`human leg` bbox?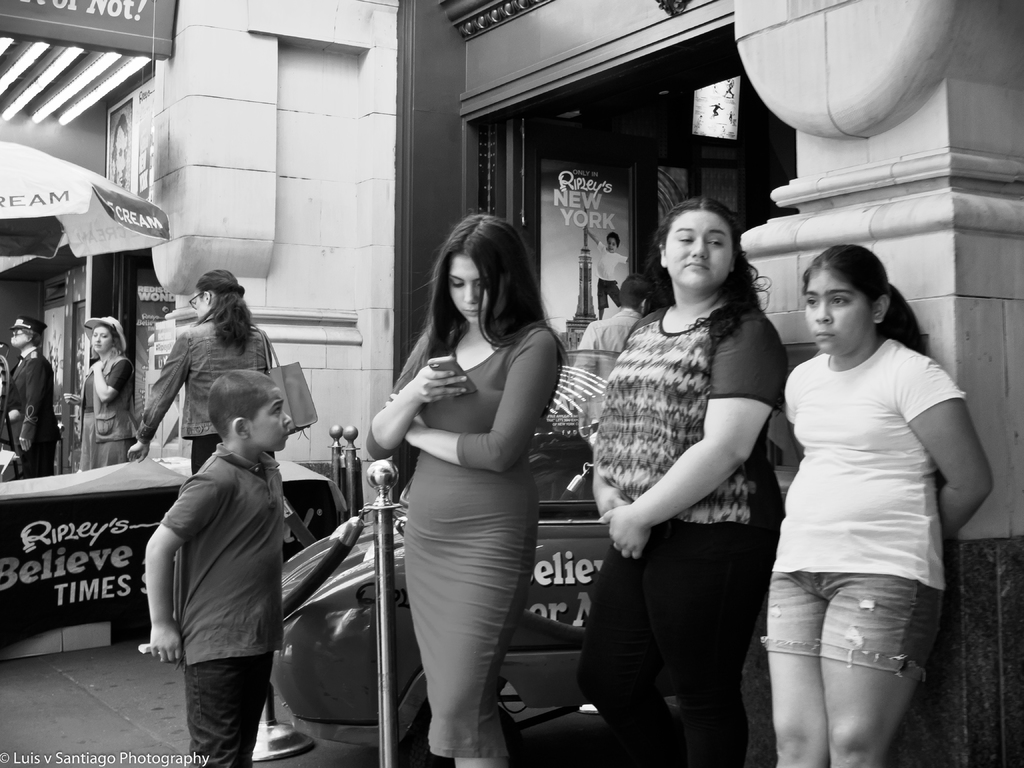
region(664, 476, 771, 767)
